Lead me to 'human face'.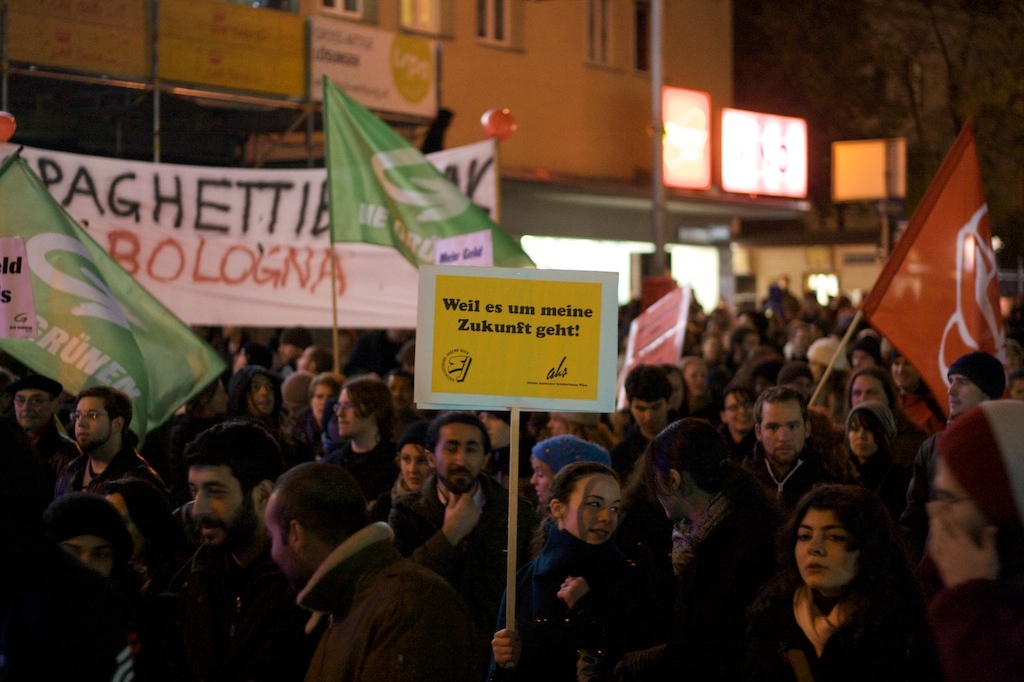
Lead to pyautogui.locateOnScreen(194, 471, 264, 555).
